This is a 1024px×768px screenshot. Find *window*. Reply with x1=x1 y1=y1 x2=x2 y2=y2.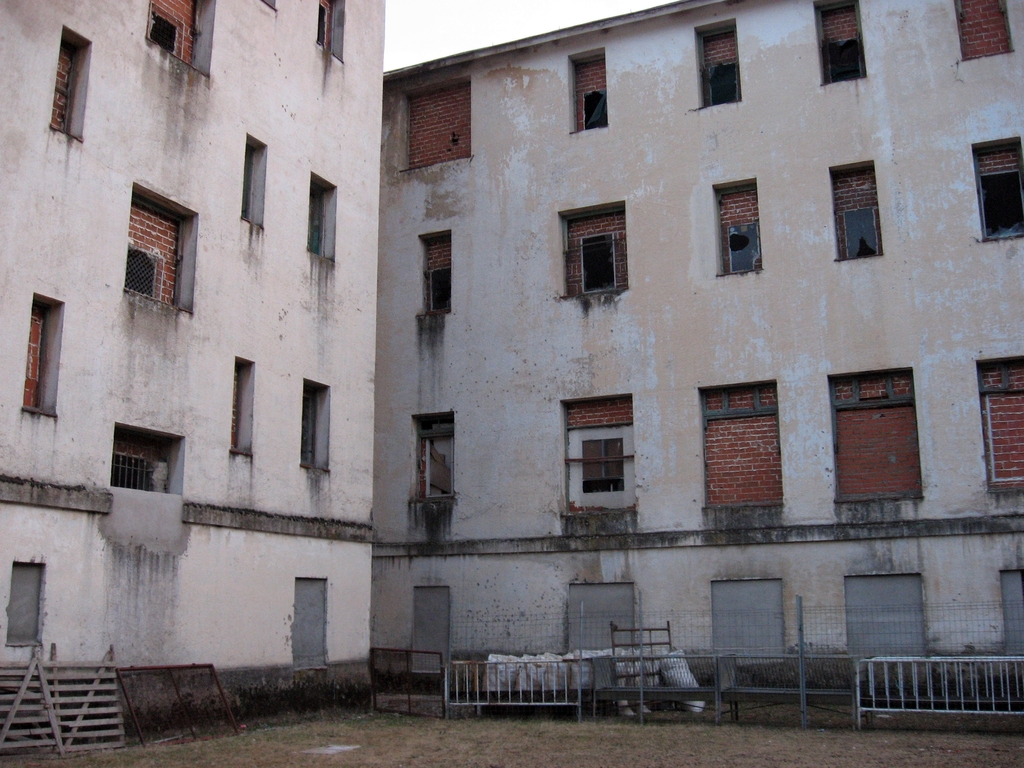
x1=562 y1=198 x2=630 y2=292.
